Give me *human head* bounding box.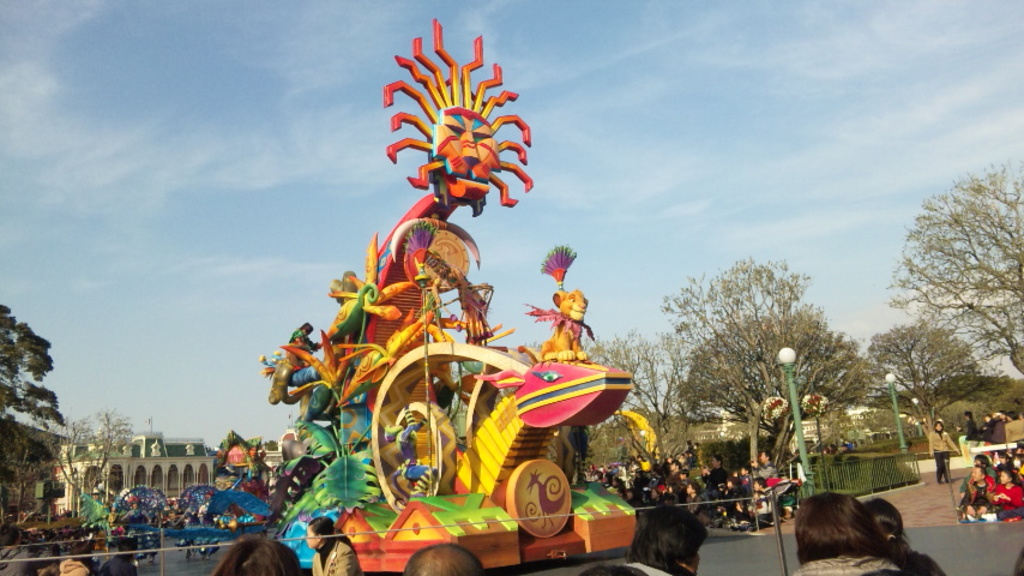
bbox(71, 546, 89, 563).
